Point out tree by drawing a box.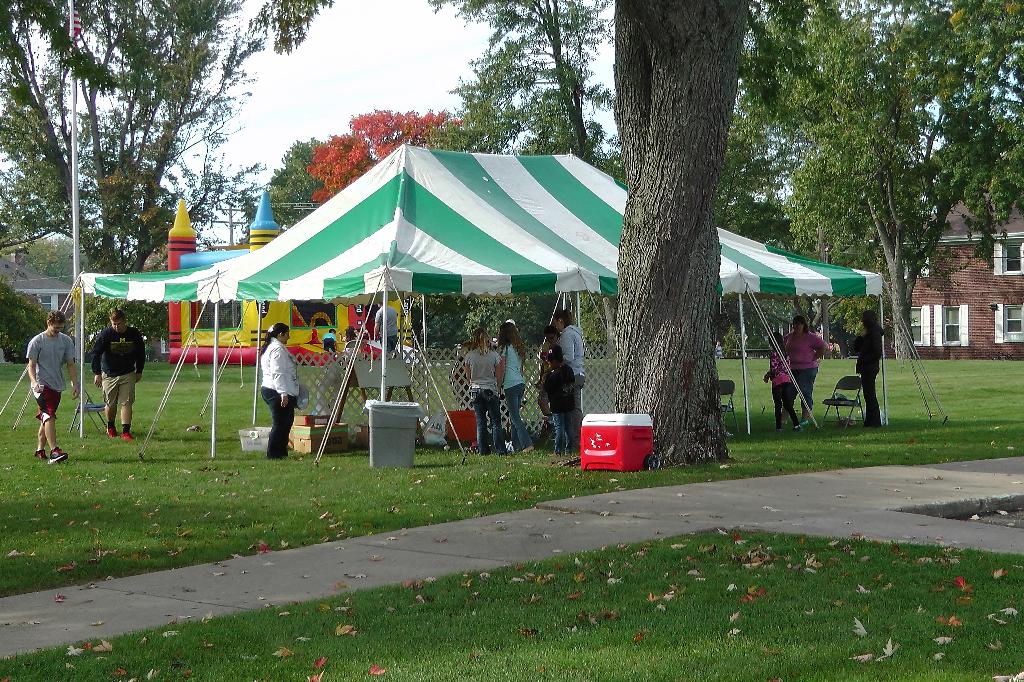
bbox=(410, 295, 557, 343).
